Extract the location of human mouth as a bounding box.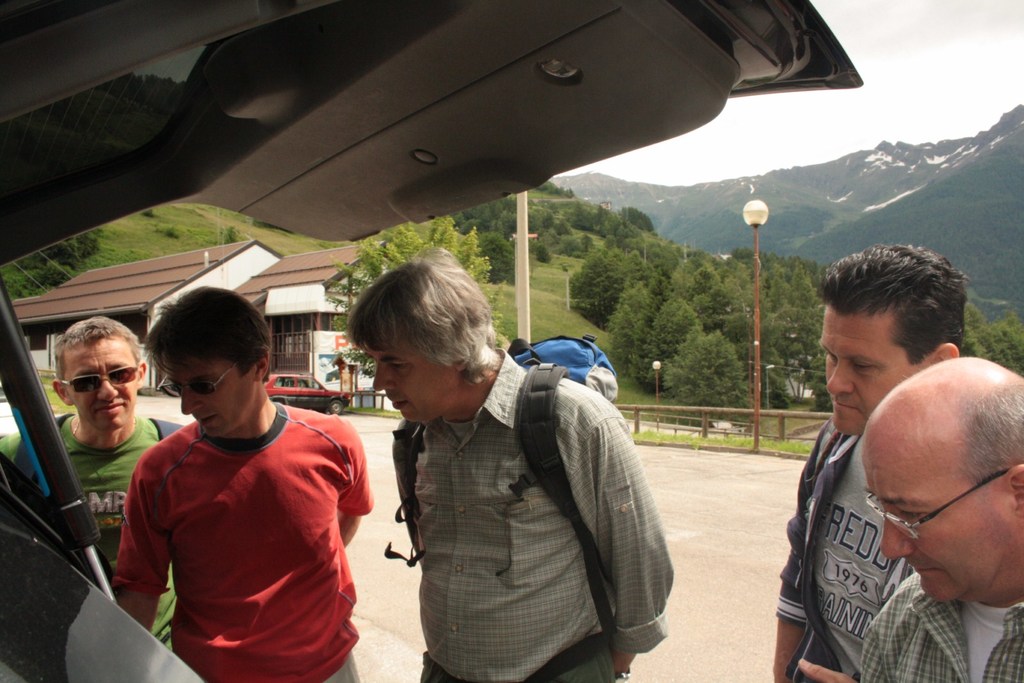
rect(915, 566, 936, 577).
